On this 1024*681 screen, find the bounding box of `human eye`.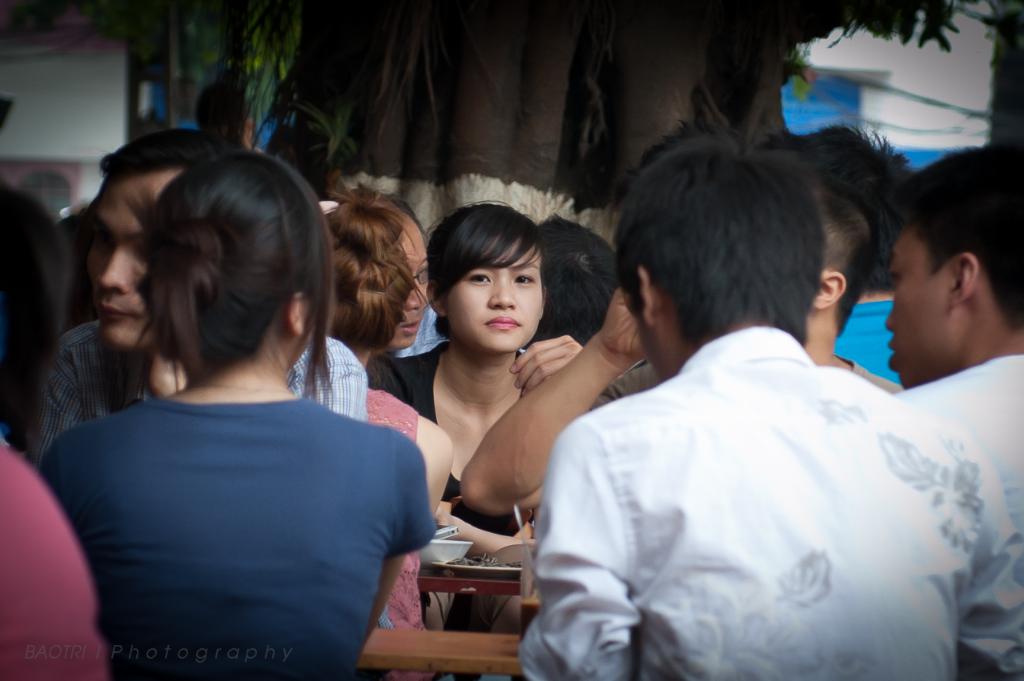
Bounding box: detection(465, 266, 493, 285).
